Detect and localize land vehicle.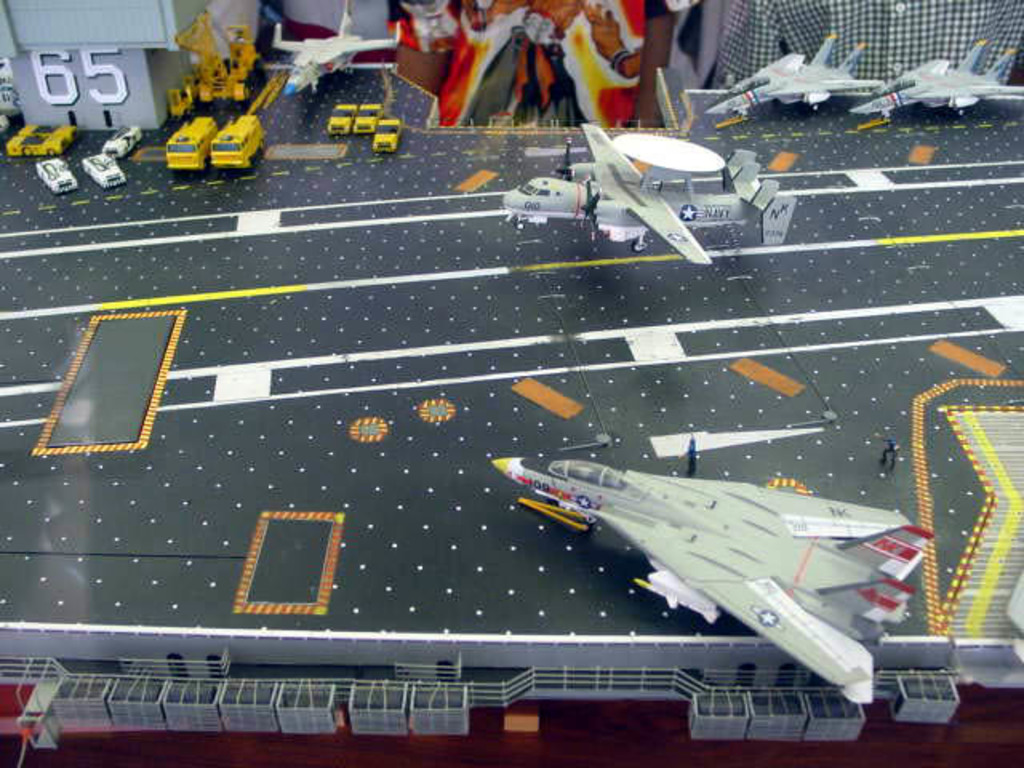
Localized at 35/152/80/200.
